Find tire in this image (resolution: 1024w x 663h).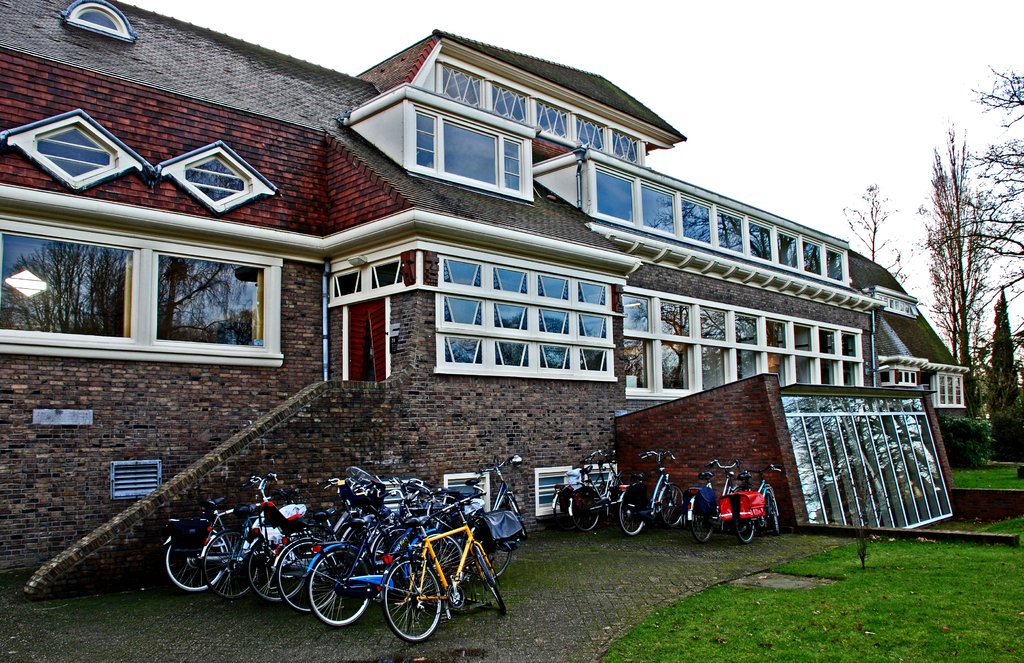
{"left": 616, "top": 486, "right": 645, "bottom": 535}.
